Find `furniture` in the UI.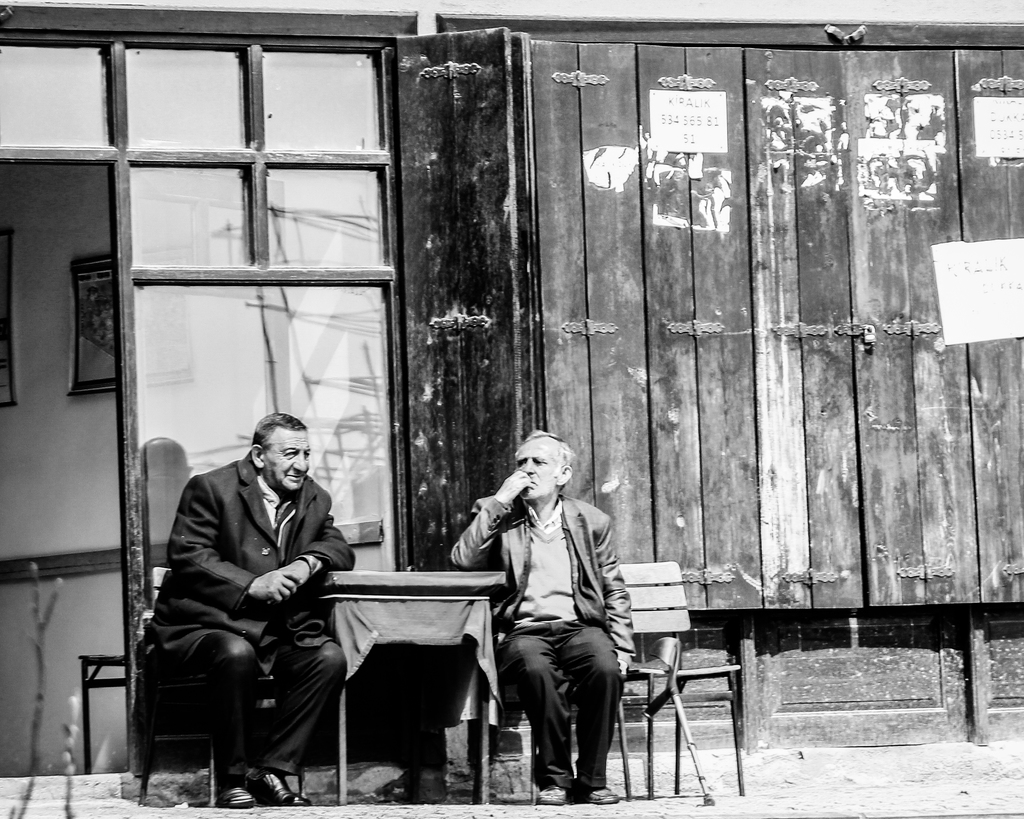
UI element at (612,557,740,792).
